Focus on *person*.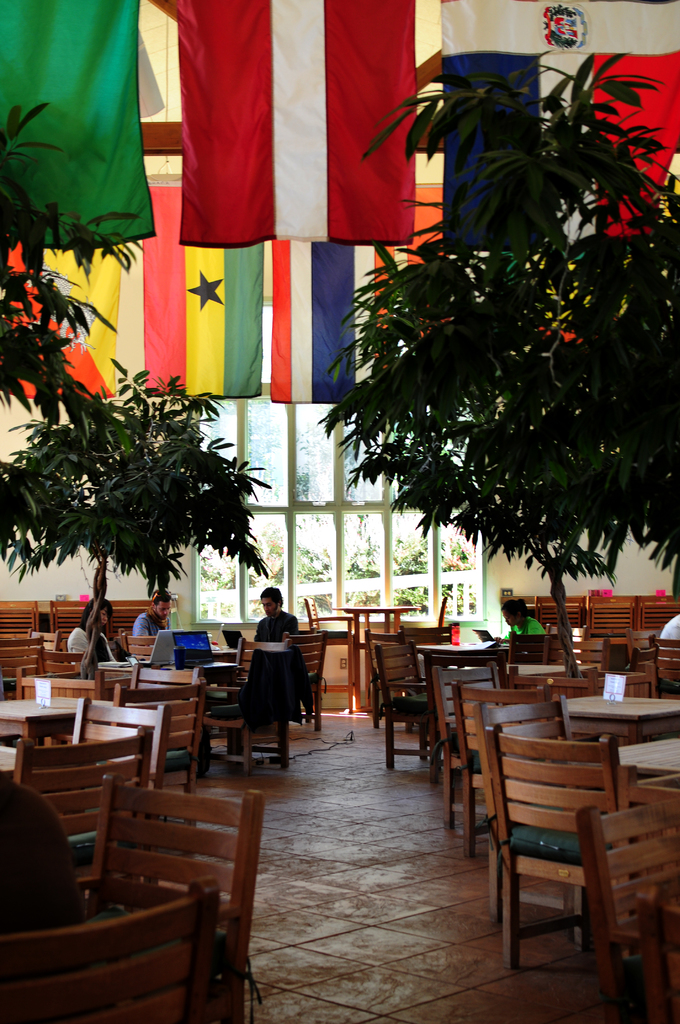
Focused at box(255, 586, 299, 645).
